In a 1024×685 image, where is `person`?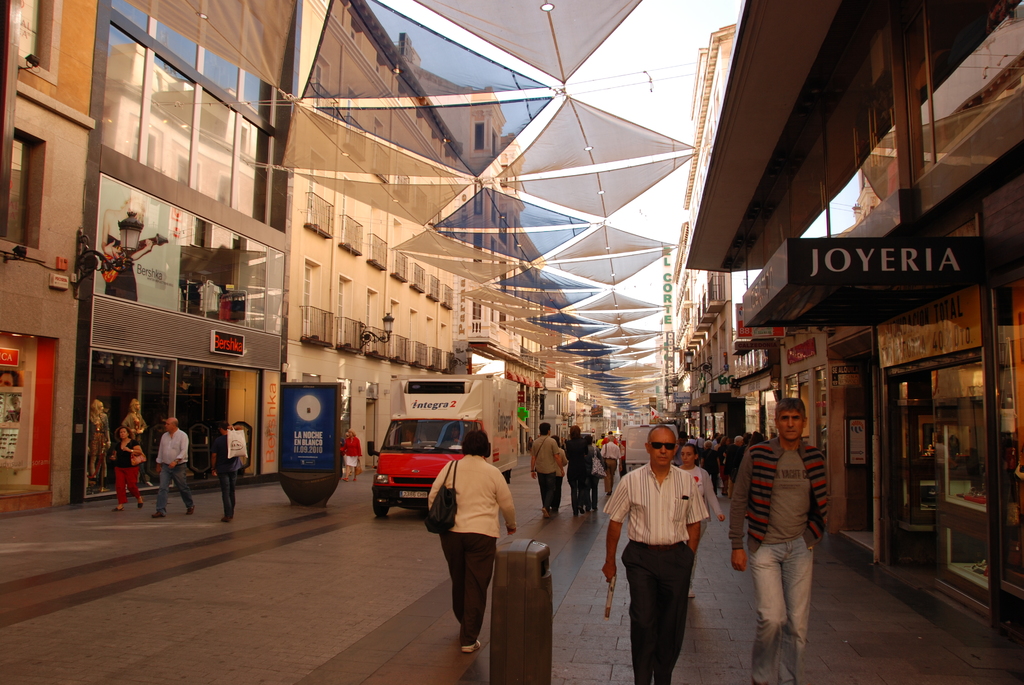
bbox(209, 419, 241, 524).
